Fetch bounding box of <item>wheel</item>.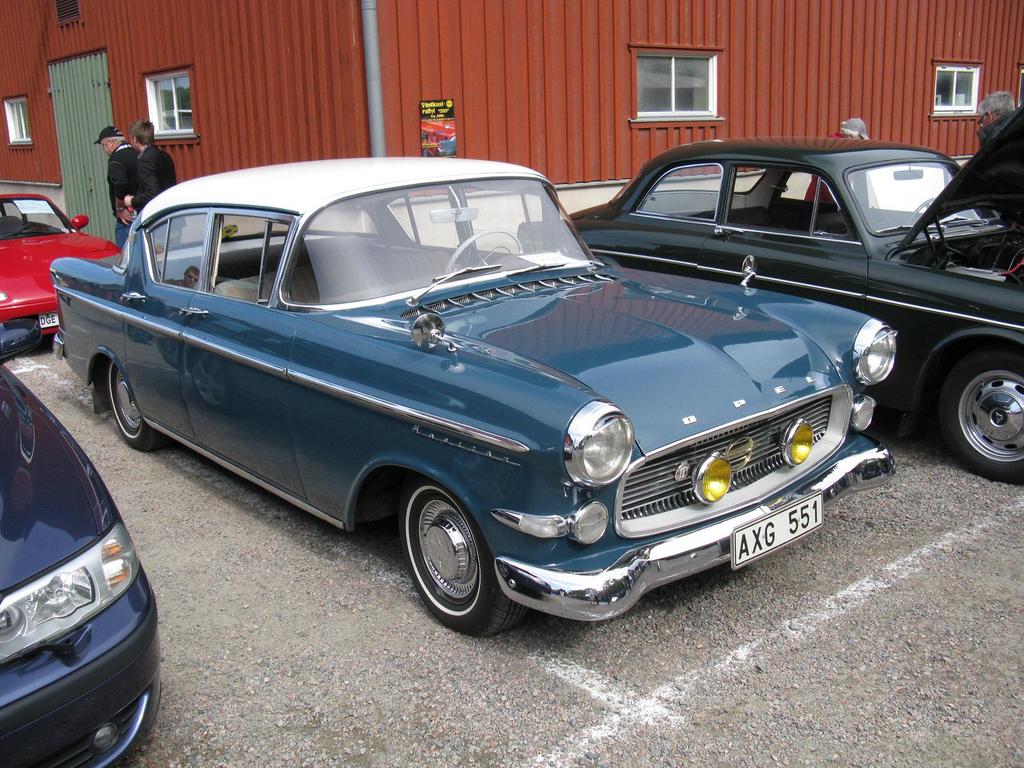
Bbox: rect(399, 475, 530, 638).
